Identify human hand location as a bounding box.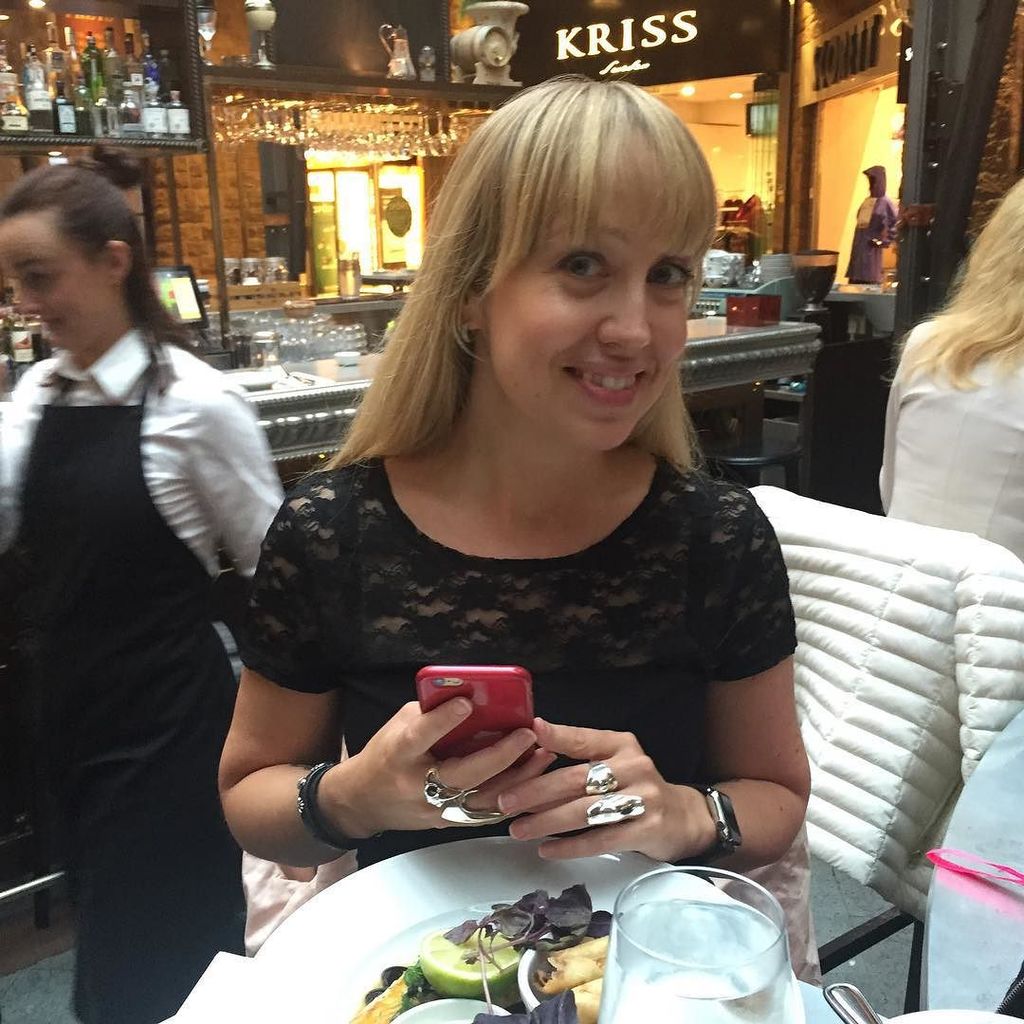
496, 716, 696, 863.
